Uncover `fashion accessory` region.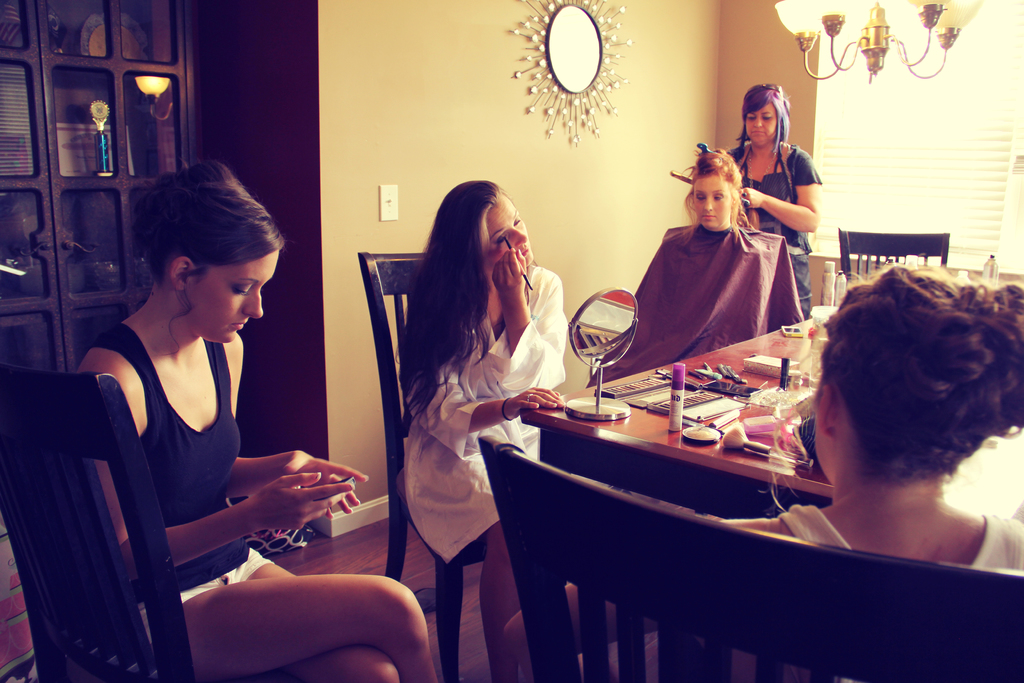
Uncovered: <region>527, 392, 531, 402</region>.
